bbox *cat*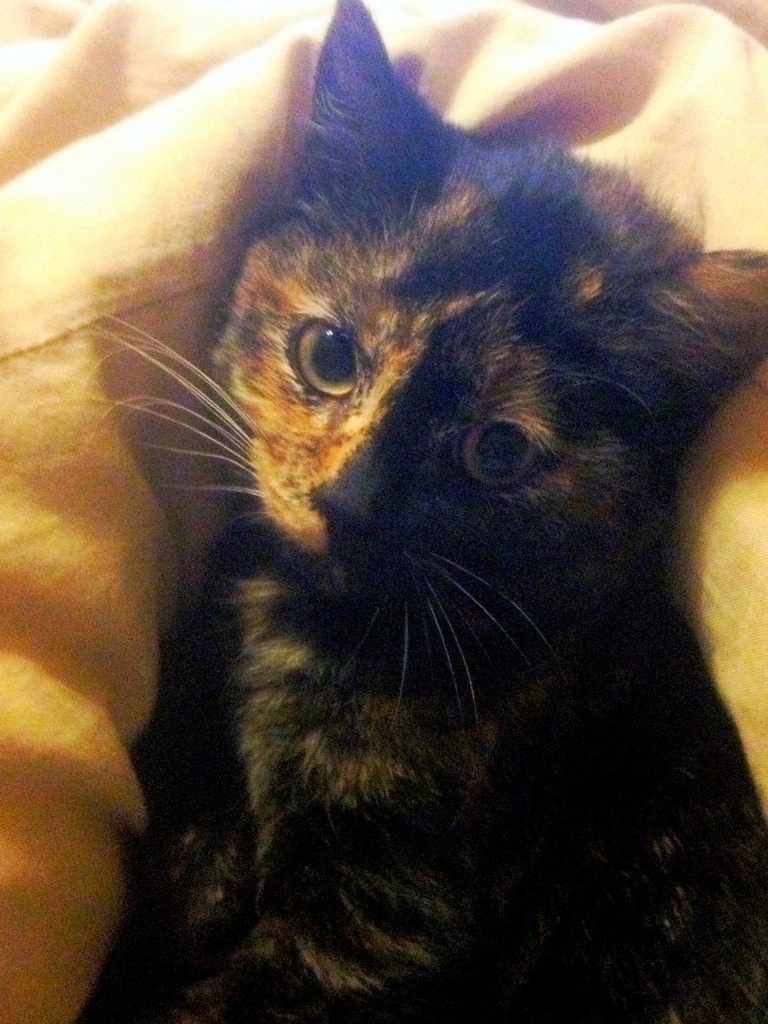
bbox=[78, 0, 767, 1023]
